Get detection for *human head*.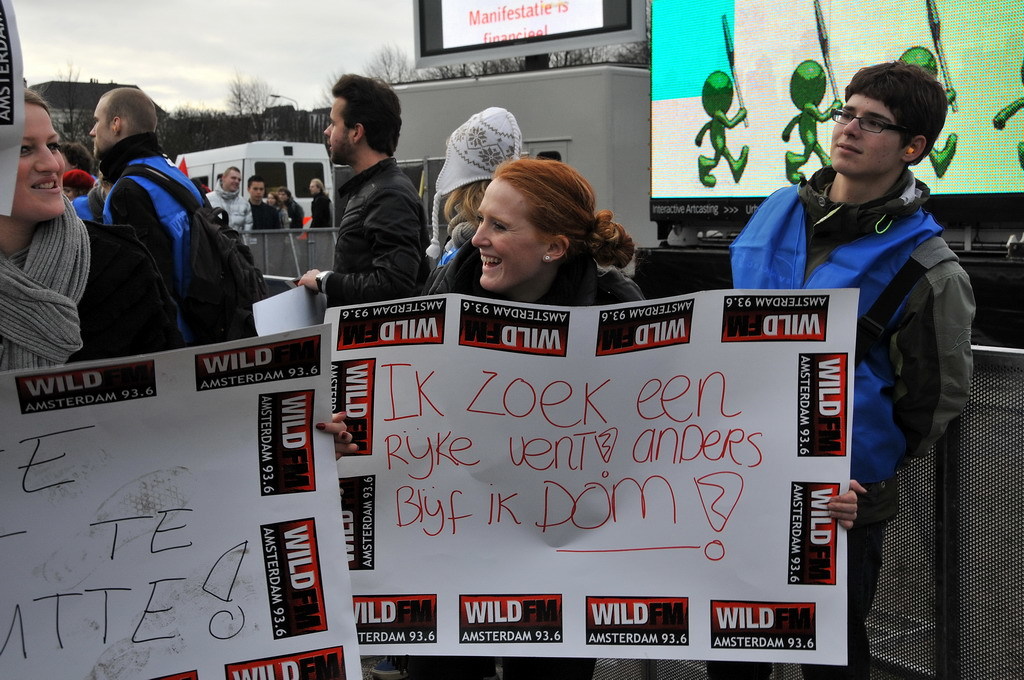
Detection: box=[454, 148, 613, 277].
